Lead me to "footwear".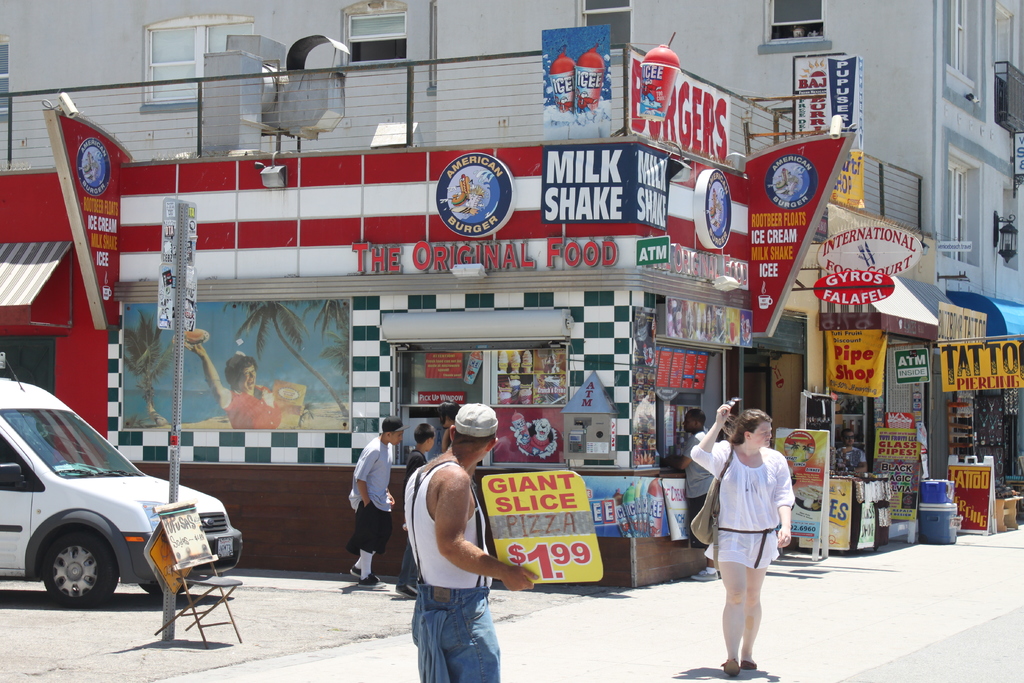
Lead to bbox=(691, 570, 723, 587).
